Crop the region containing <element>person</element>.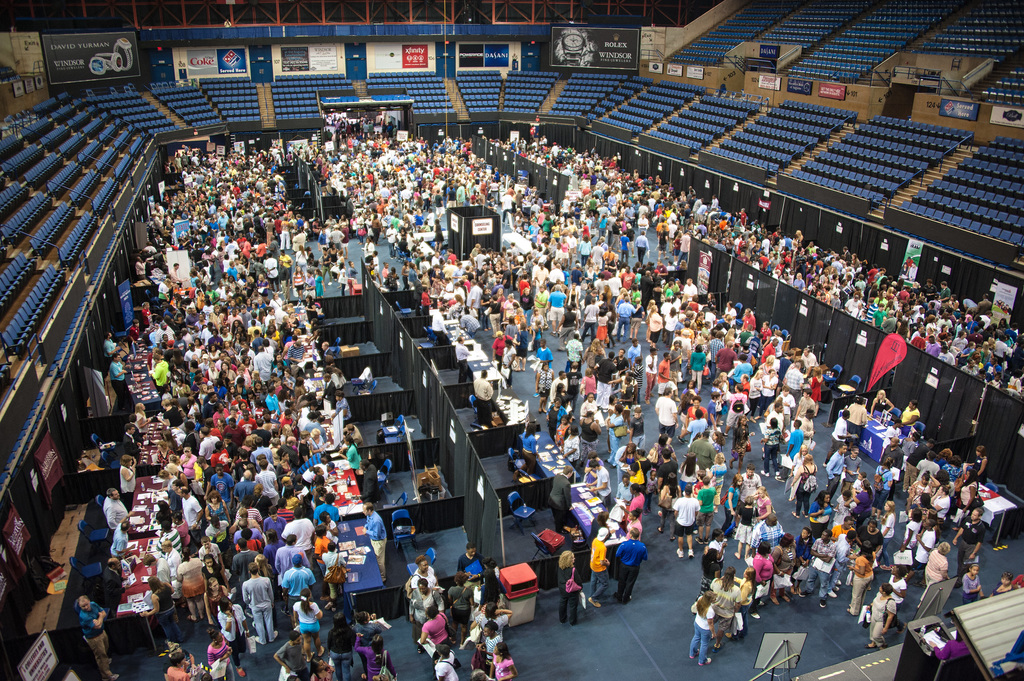
Crop region: [120,454,134,503].
